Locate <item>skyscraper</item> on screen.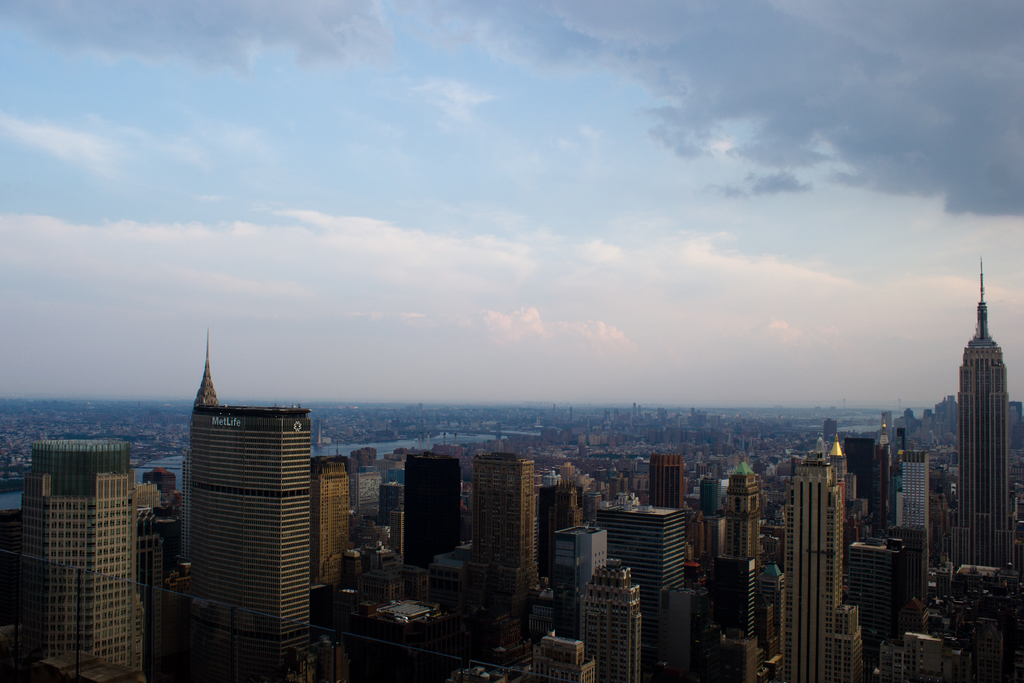
On screen at box(567, 406, 573, 422).
